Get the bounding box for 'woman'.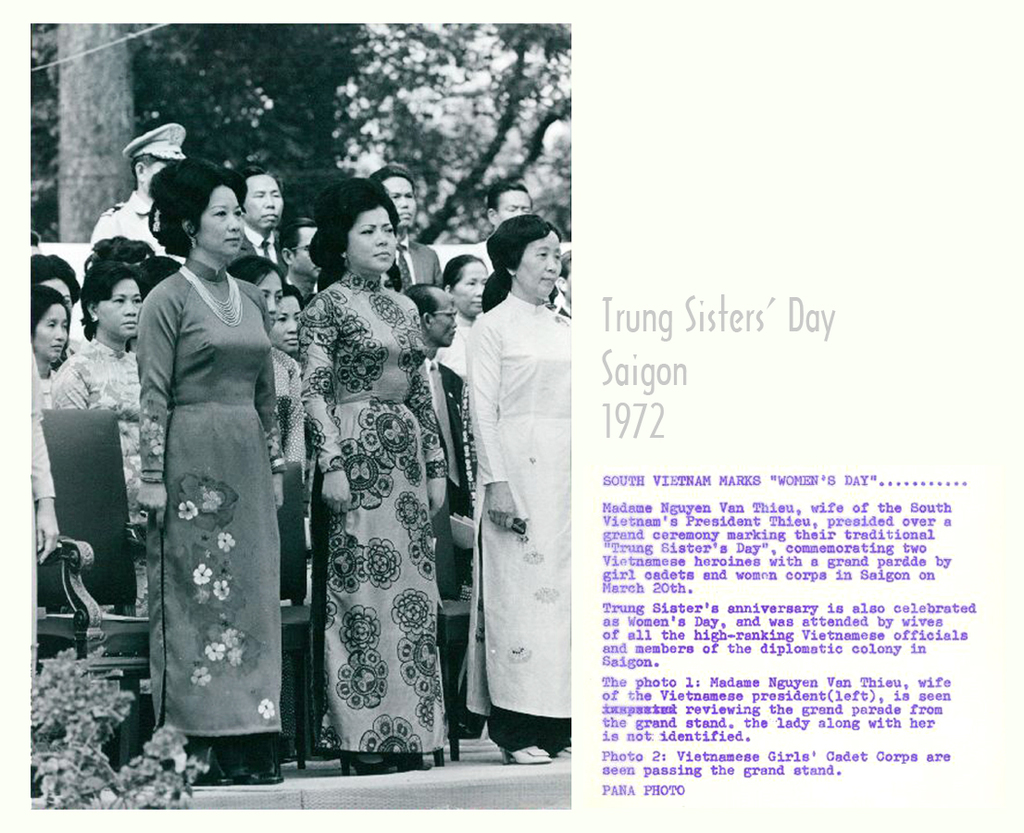
crop(297, 179, 447, 770).
